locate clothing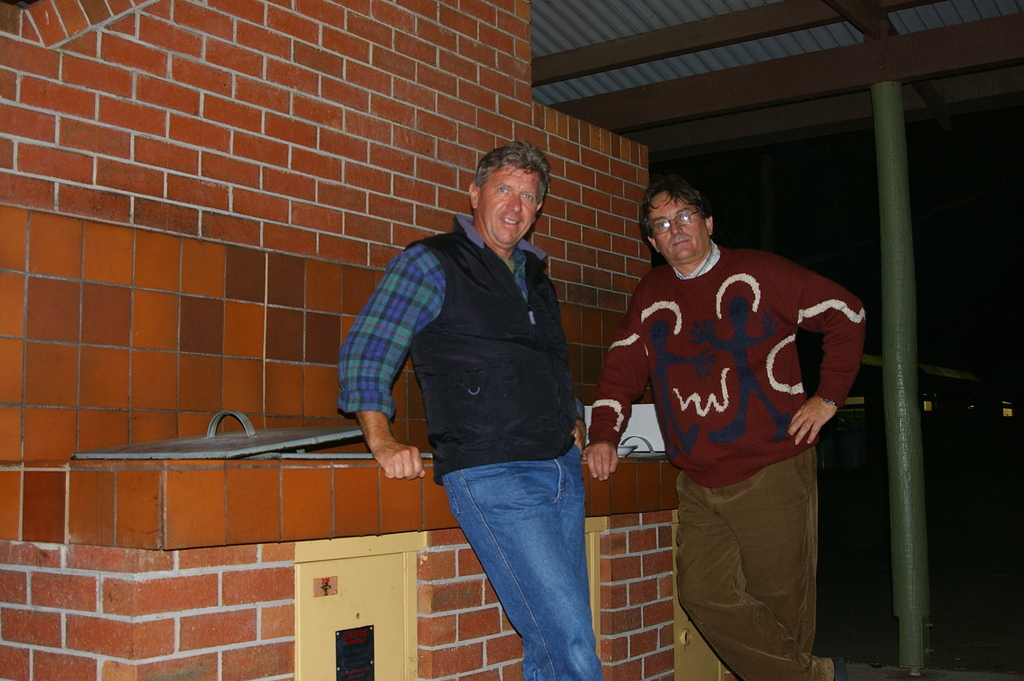
select_region(335, 208, 604, 680)
